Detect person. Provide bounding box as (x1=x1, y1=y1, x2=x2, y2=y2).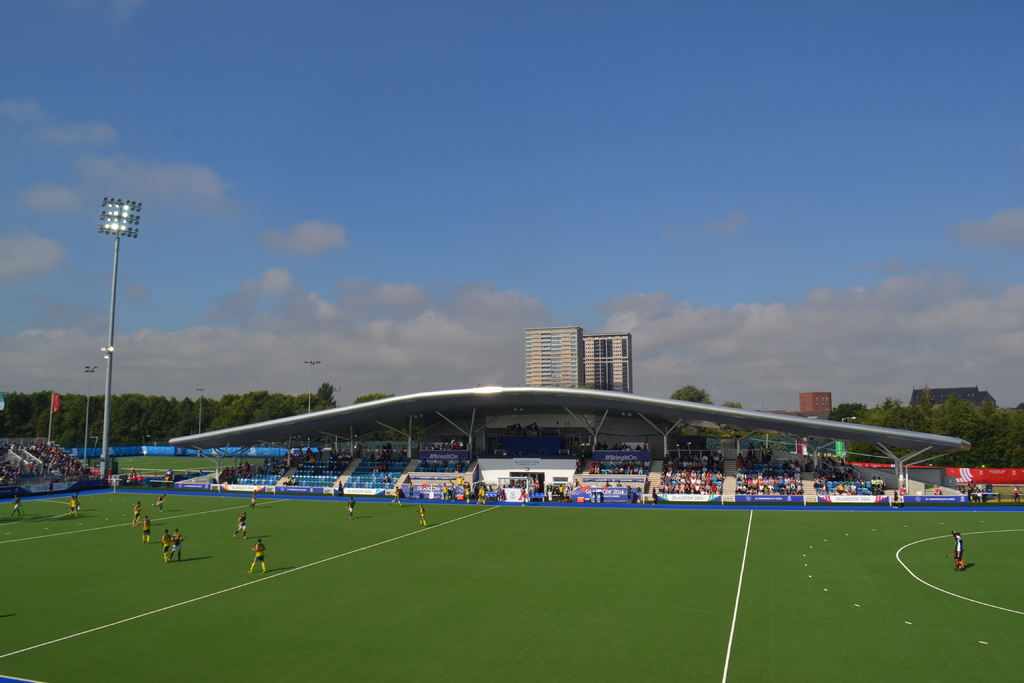
(x1=175, y1=527, x2=189, y2=559).
